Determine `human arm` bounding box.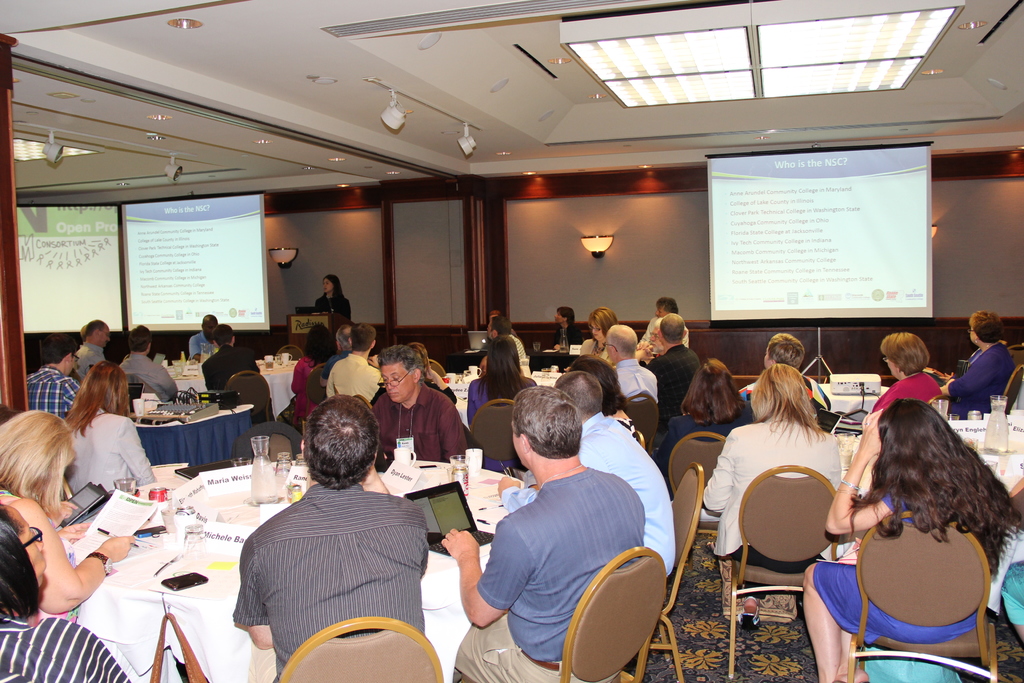
Determined: box(425, 361, 461, 404).
